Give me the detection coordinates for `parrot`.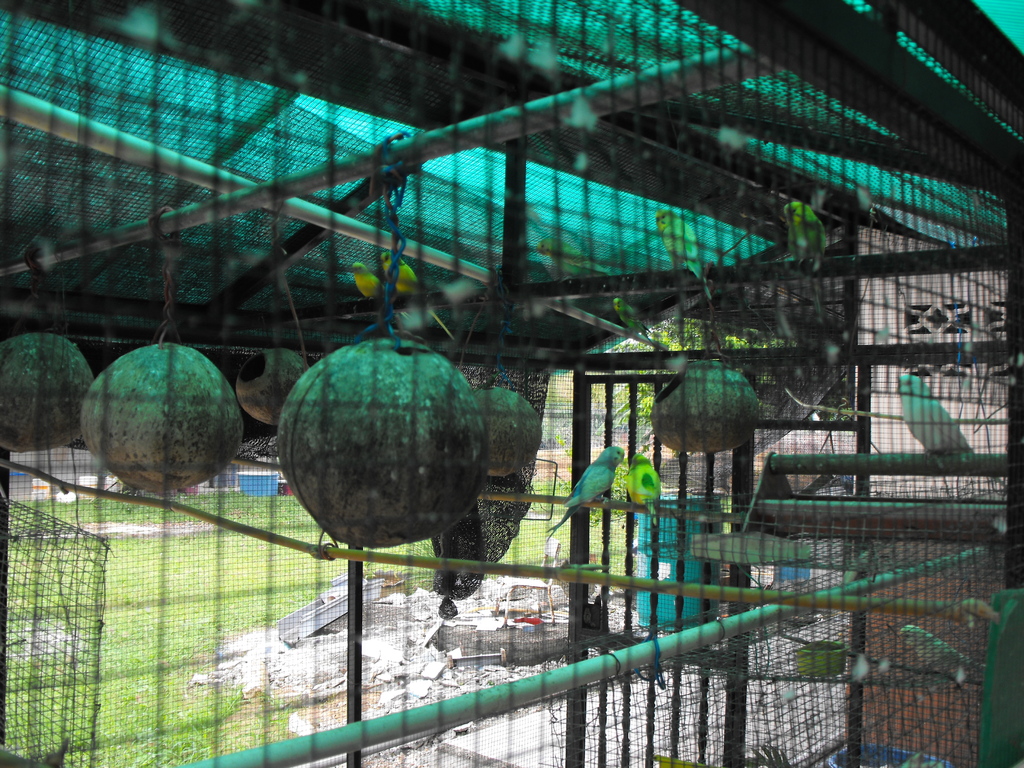
l=614, t=298, r=659, b=342.
